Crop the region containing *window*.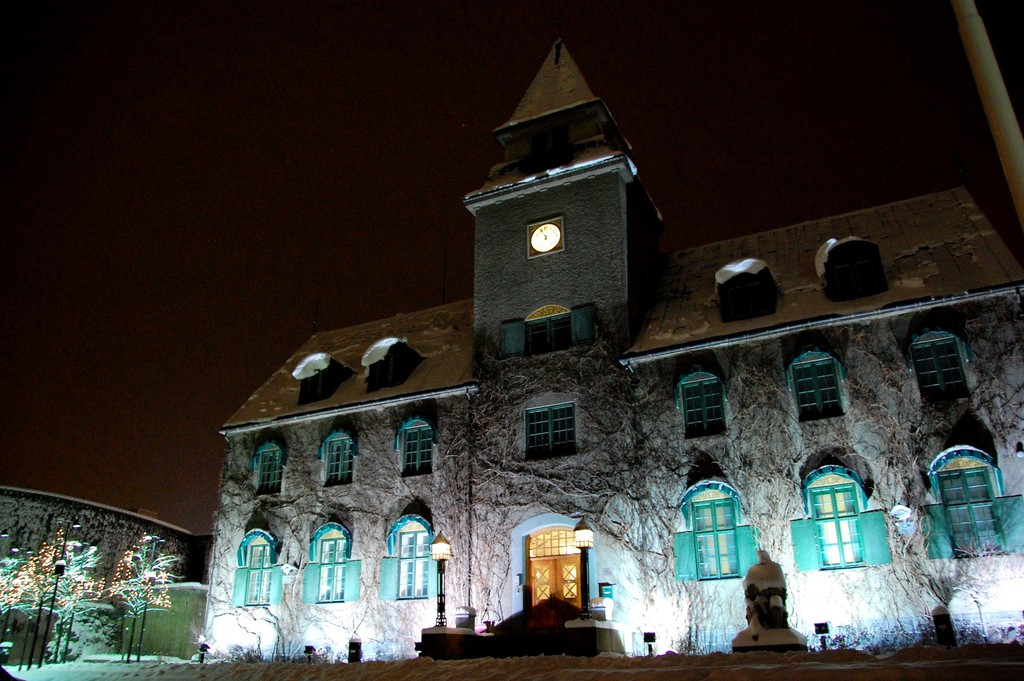
Crop region: x1=378, y1=513, x2=440, y2=607.
